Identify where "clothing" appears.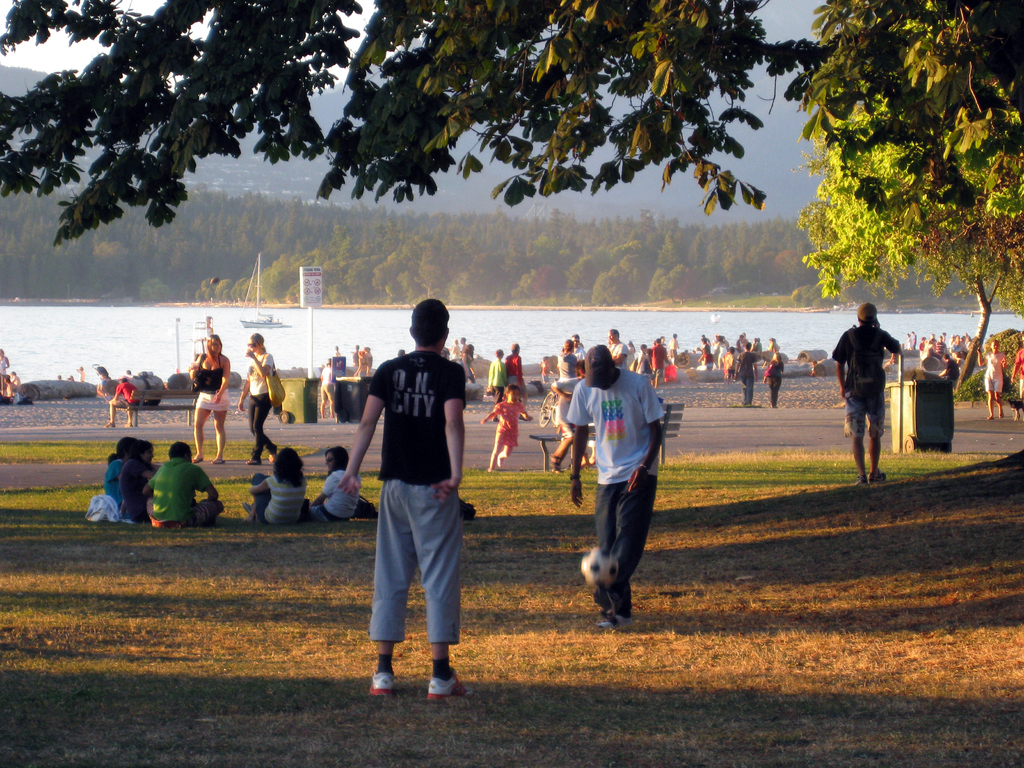
Appears at [835,326,897,433].
